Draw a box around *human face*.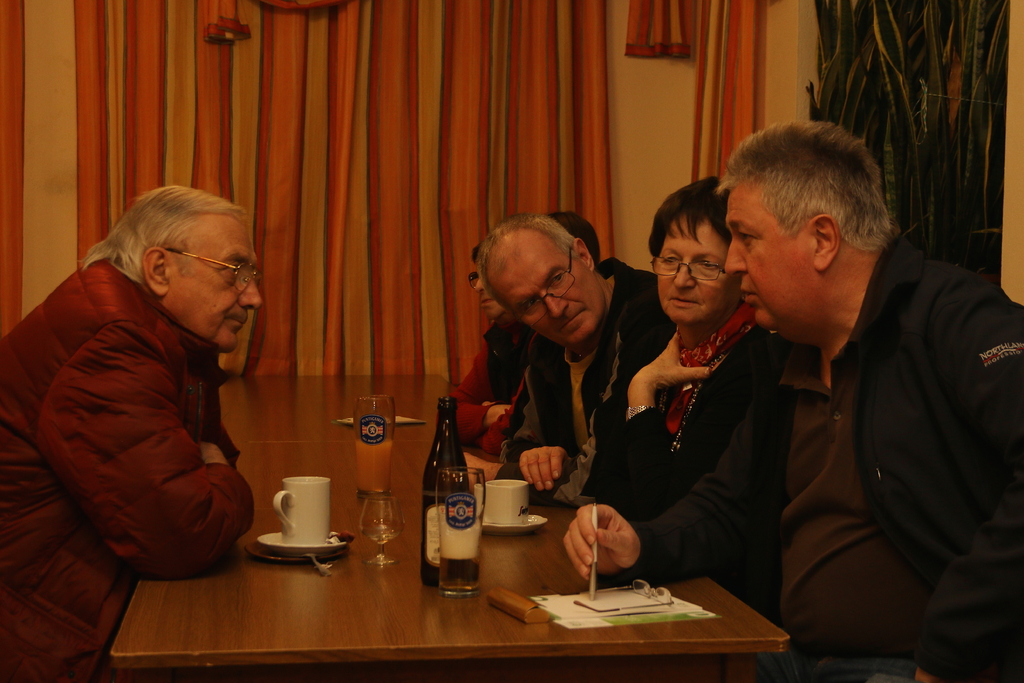
473 260 503 325.
